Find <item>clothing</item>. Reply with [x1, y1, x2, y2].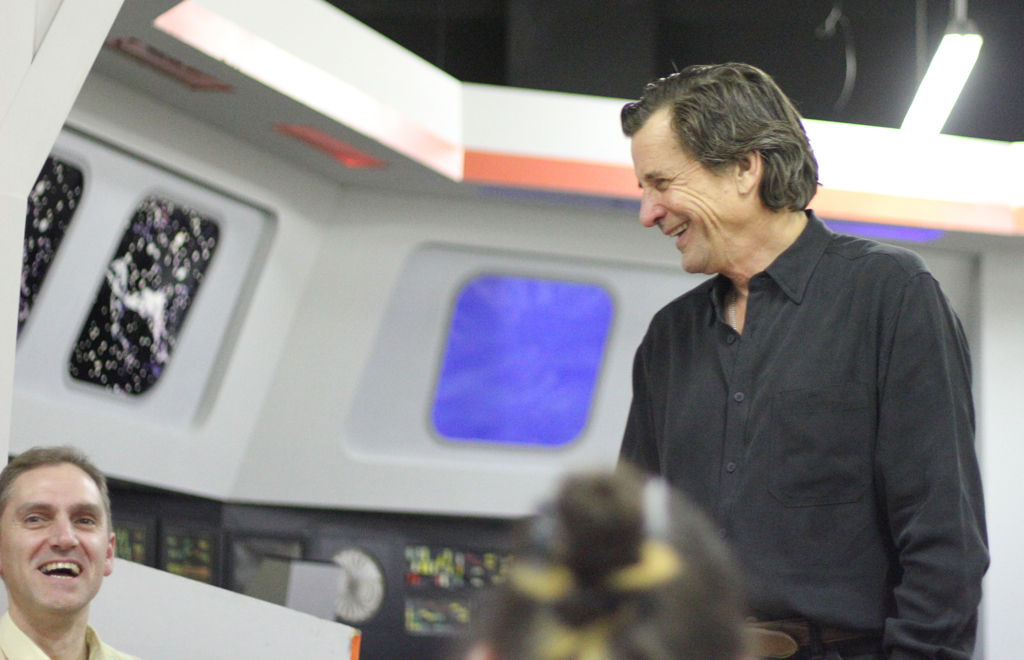
[607, 182, 993, 645].
